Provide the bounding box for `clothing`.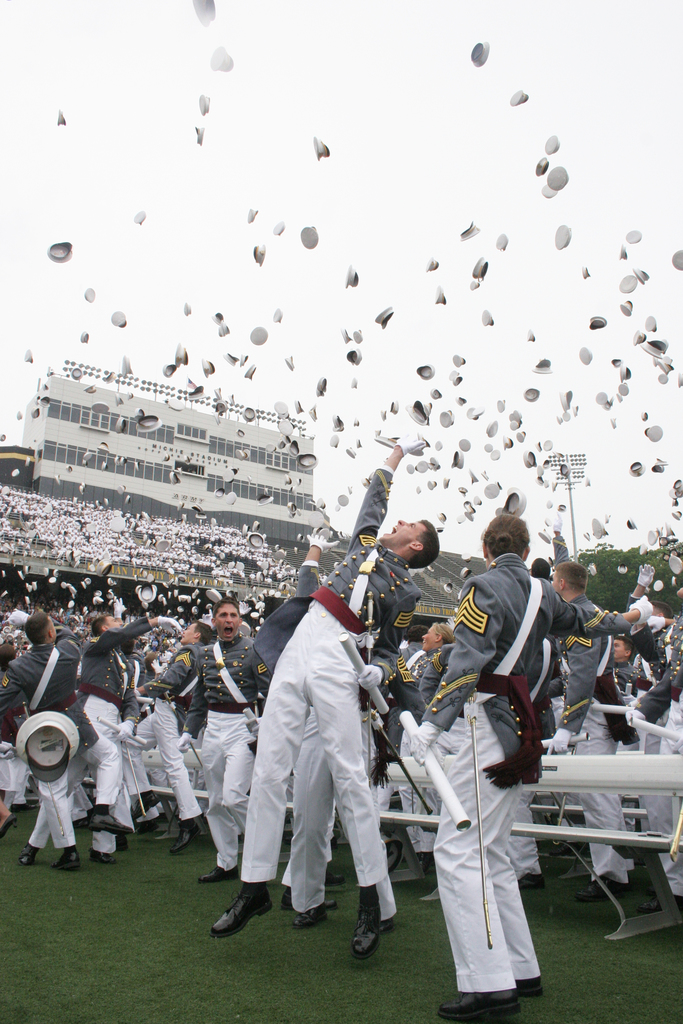
<bbox>181, 623, 294, 874</bbox>.
